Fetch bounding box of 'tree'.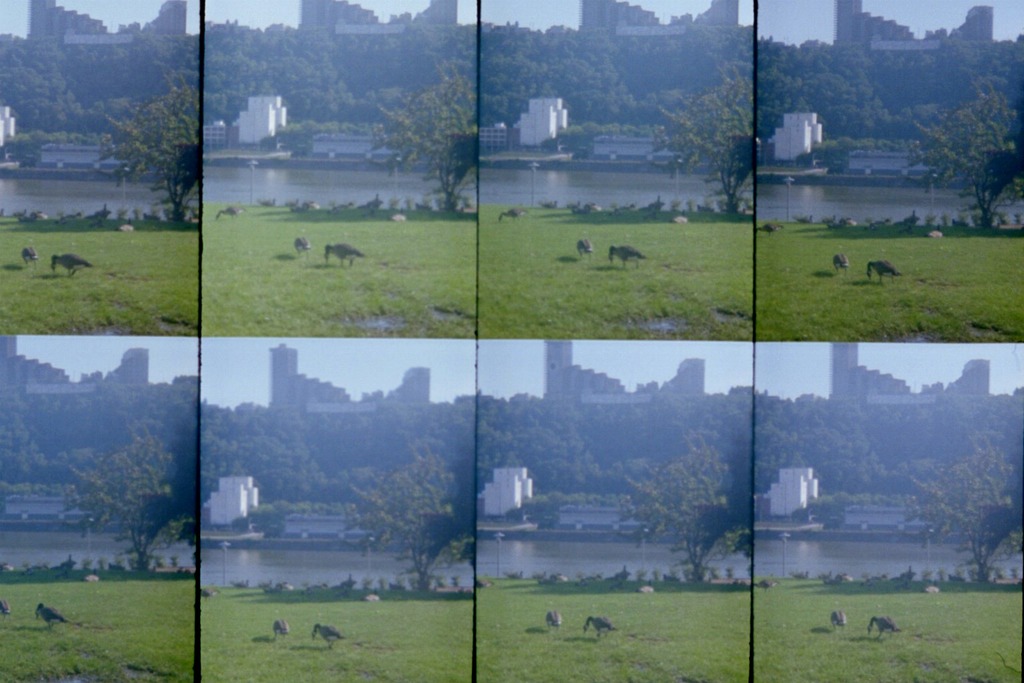
Bbox: (629,426,754,580).
